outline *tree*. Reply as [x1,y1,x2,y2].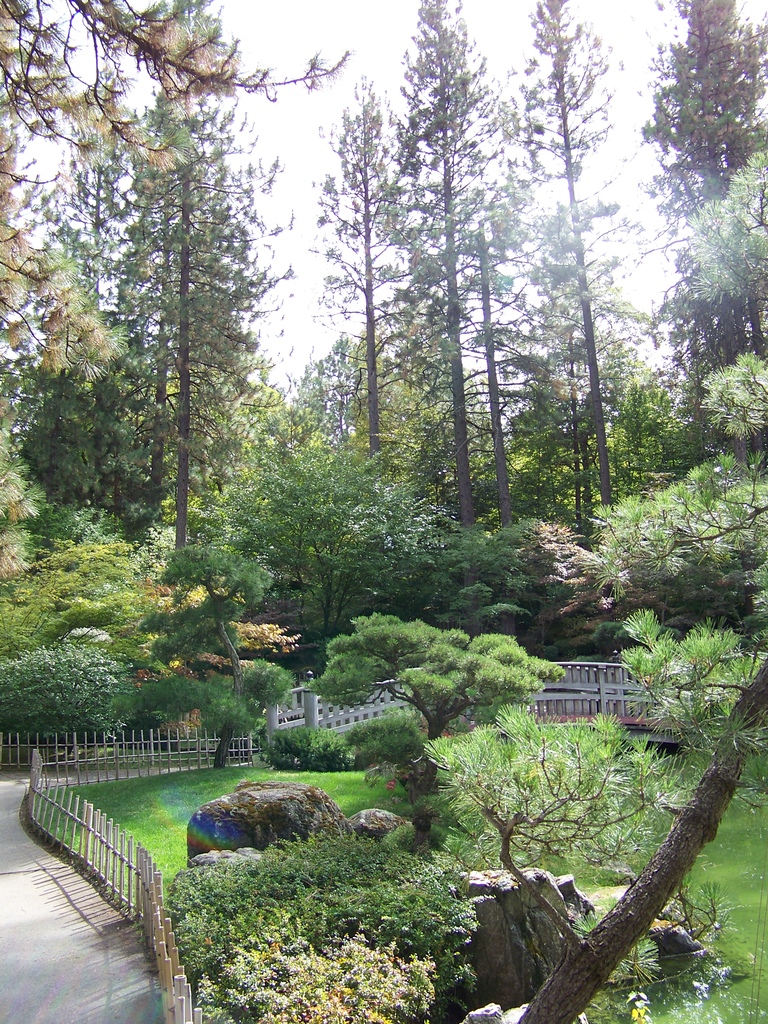
[319,612,561,794].
